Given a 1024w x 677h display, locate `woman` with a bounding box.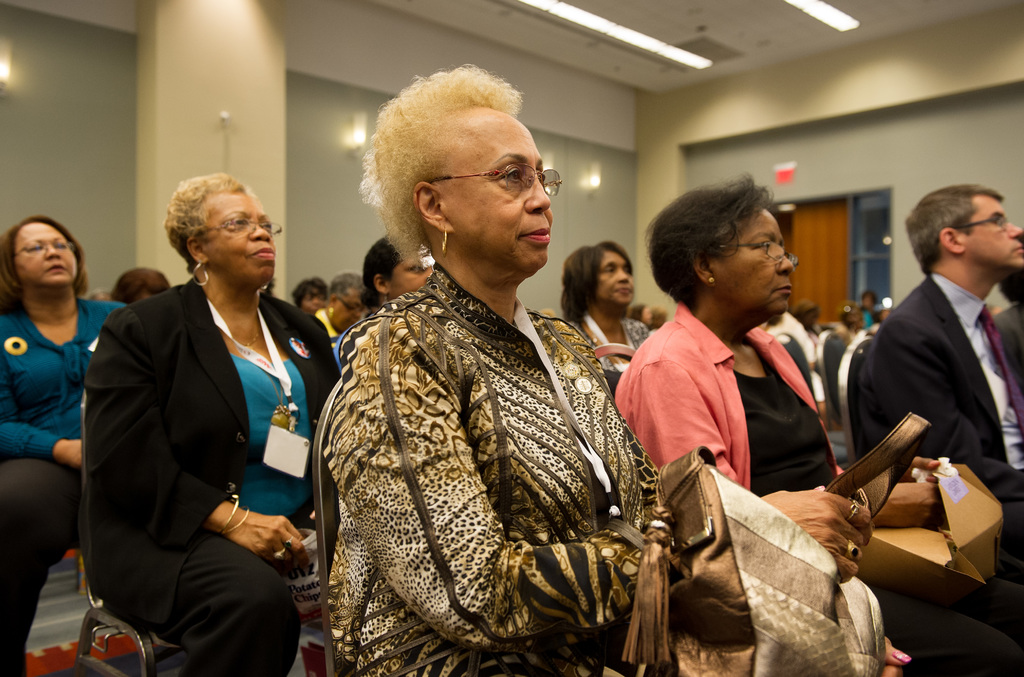
Located: box=[83, 171, 348, 676].
